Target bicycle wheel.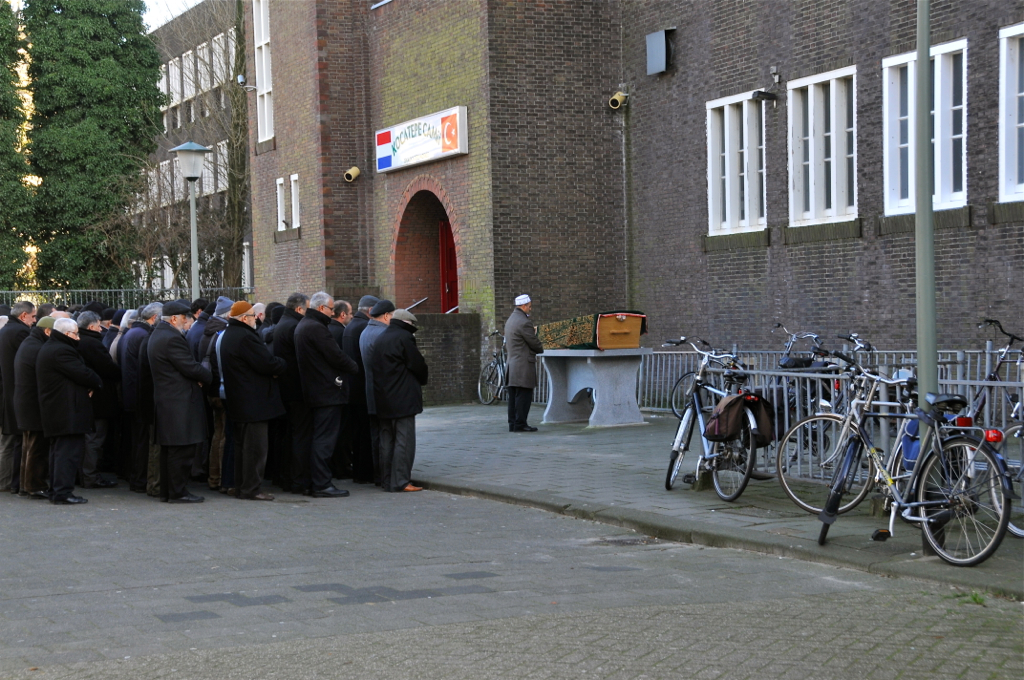
Target region: <region>990, 416, 1023, 545</region>.
